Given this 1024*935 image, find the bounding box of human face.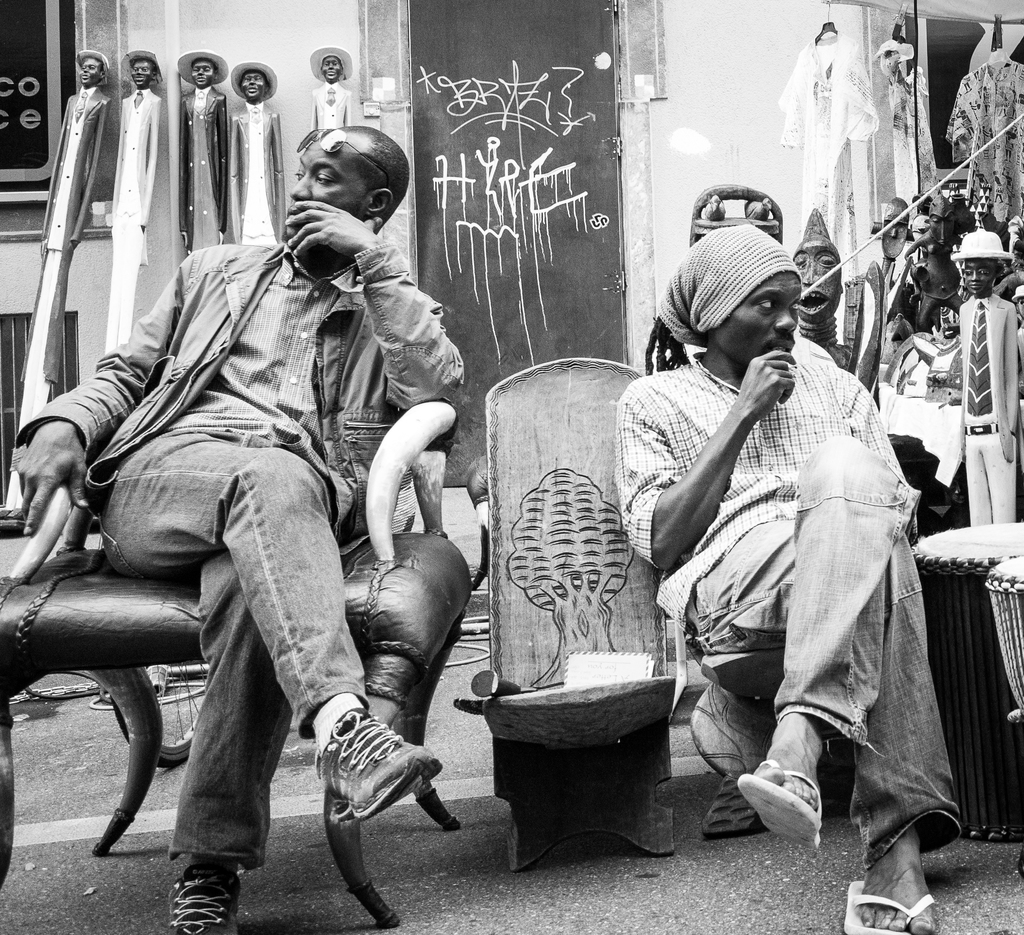
[282,140,362,236].
